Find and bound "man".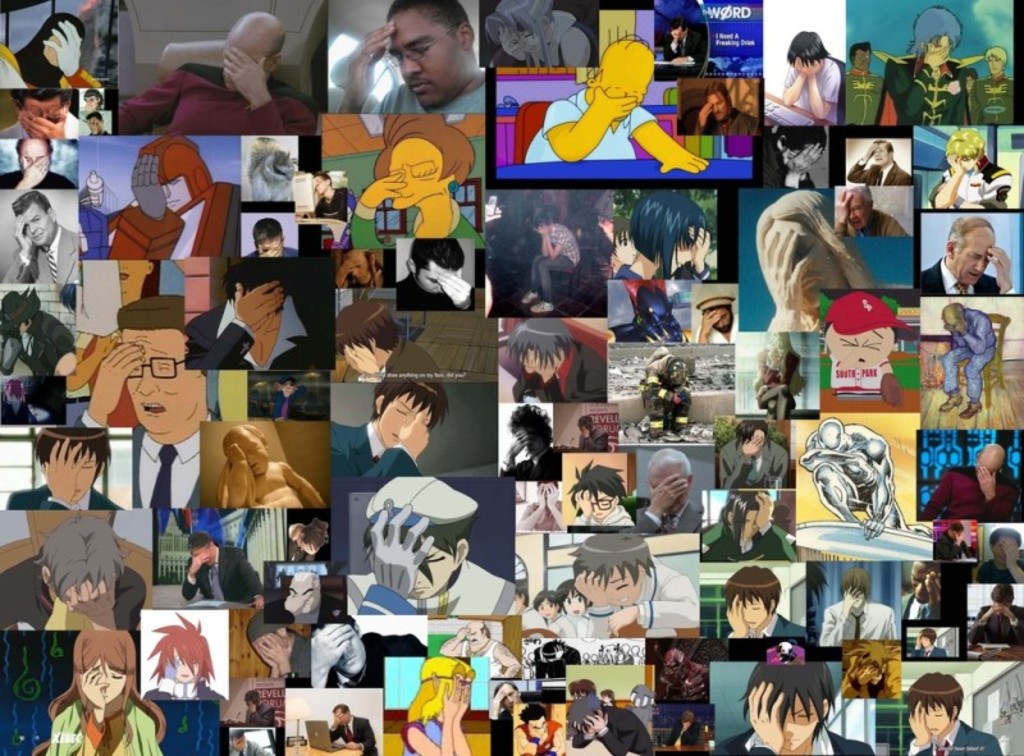
Bound: select_region(0, 88, 88, 136).
